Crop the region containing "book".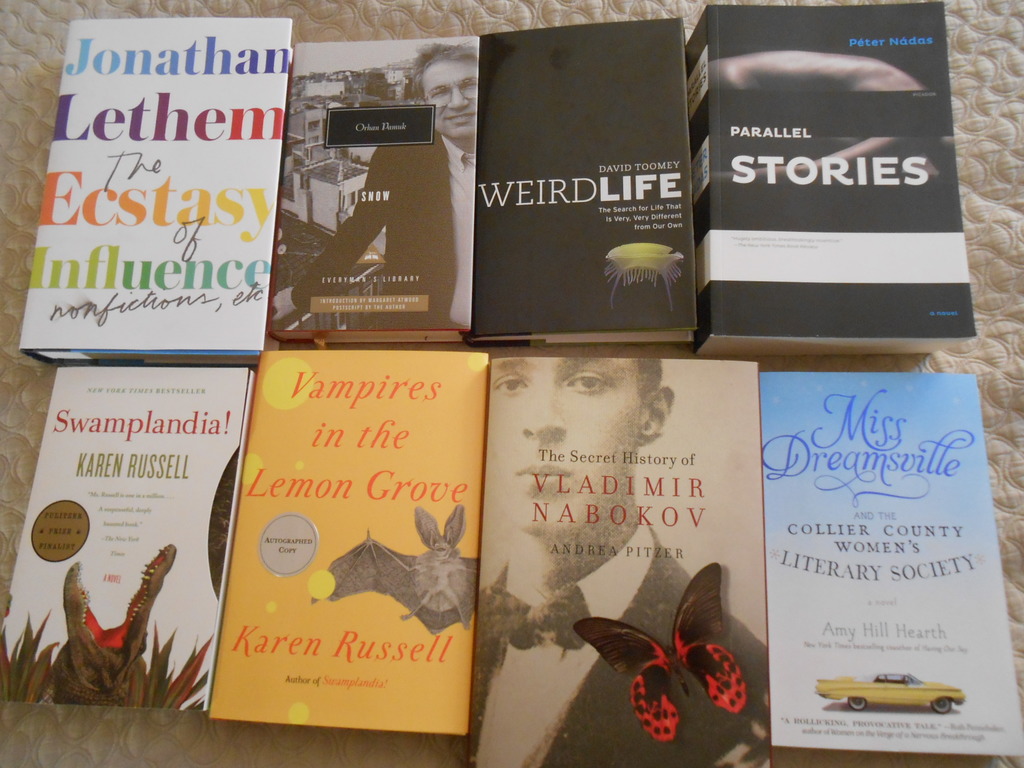
Crop region: <bbox>680, 26, 982, 356</bbox>.
